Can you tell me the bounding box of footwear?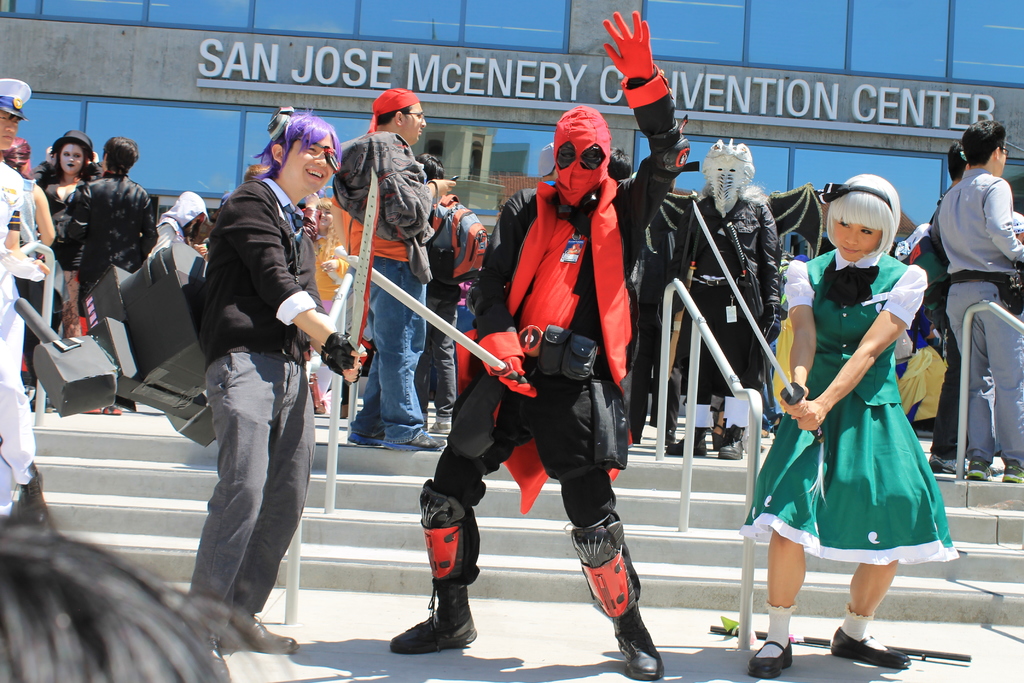
x1=748 y1=639 x2=796 y2=680.
